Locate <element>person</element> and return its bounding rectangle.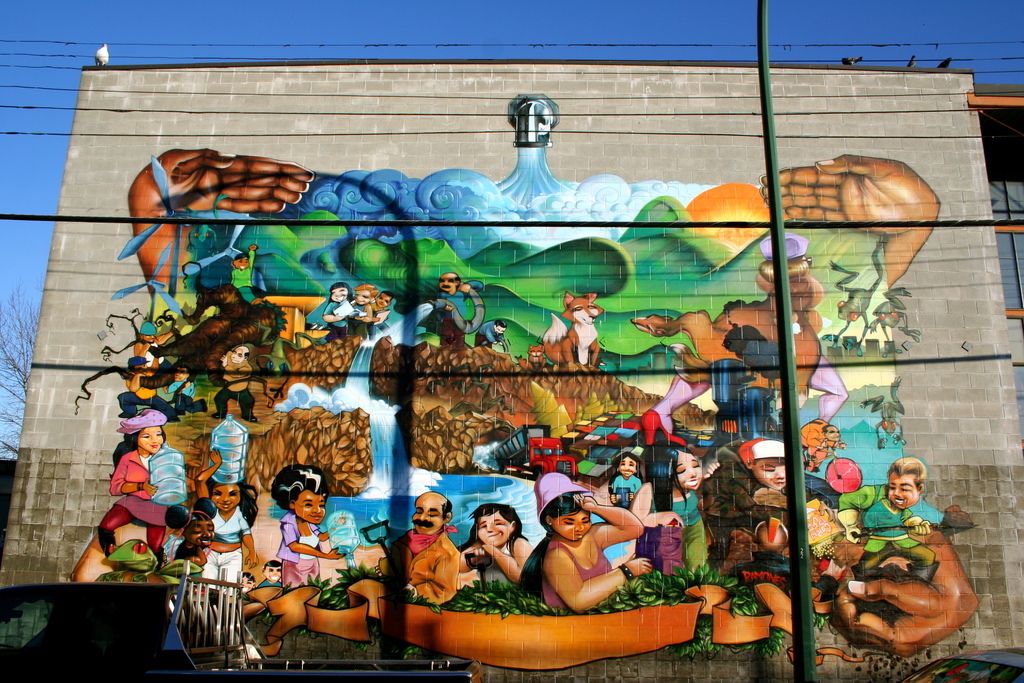
62, 415, 184, 591.
